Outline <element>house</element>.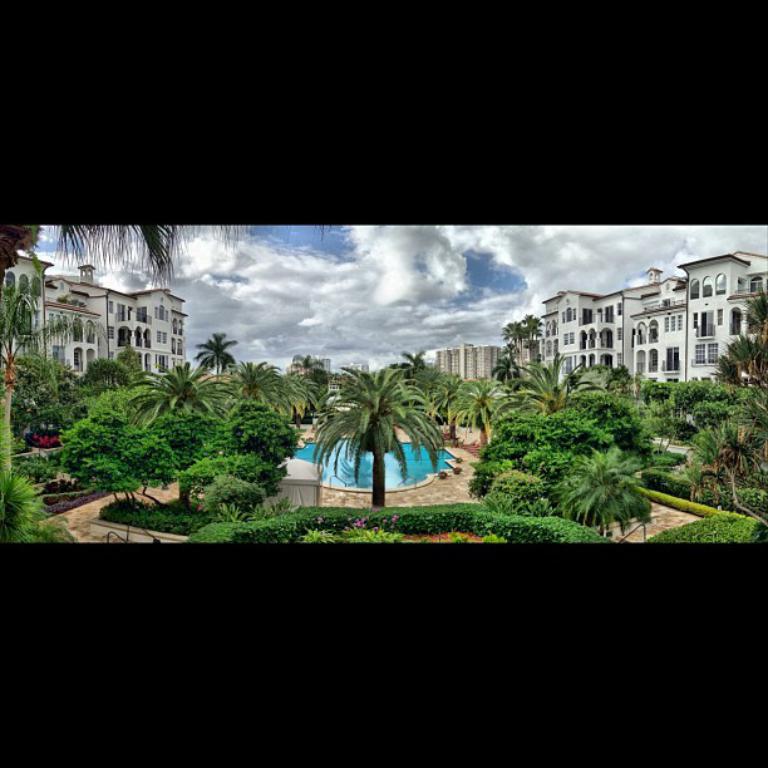
Outline: 0/236/187/402.
